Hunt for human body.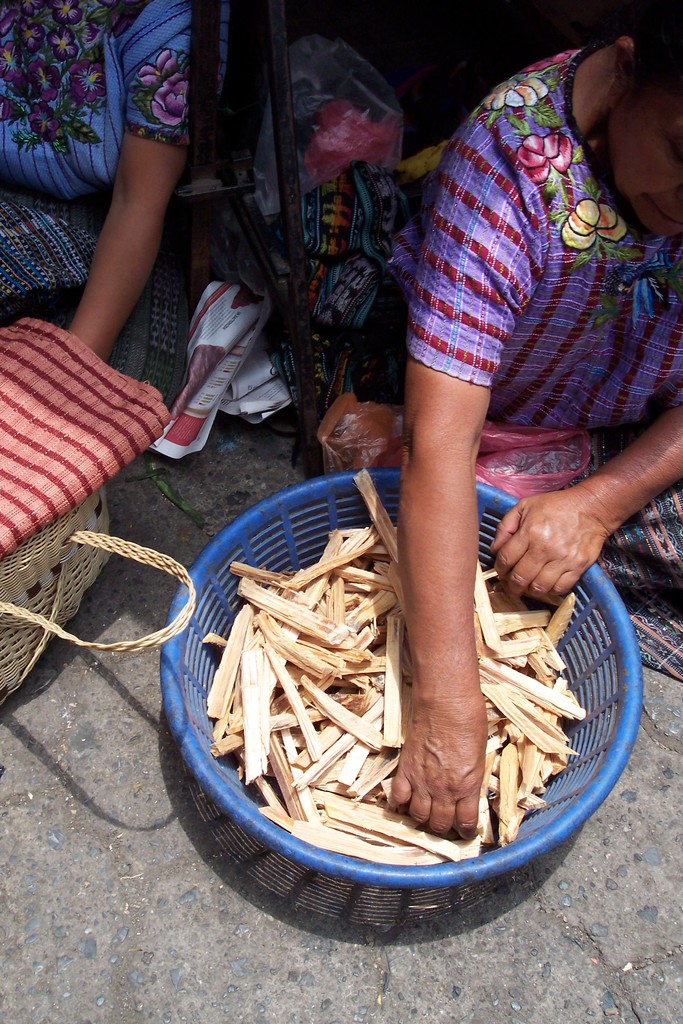
Hunted down at [left=0, top=0, right=281, bottom=435].
